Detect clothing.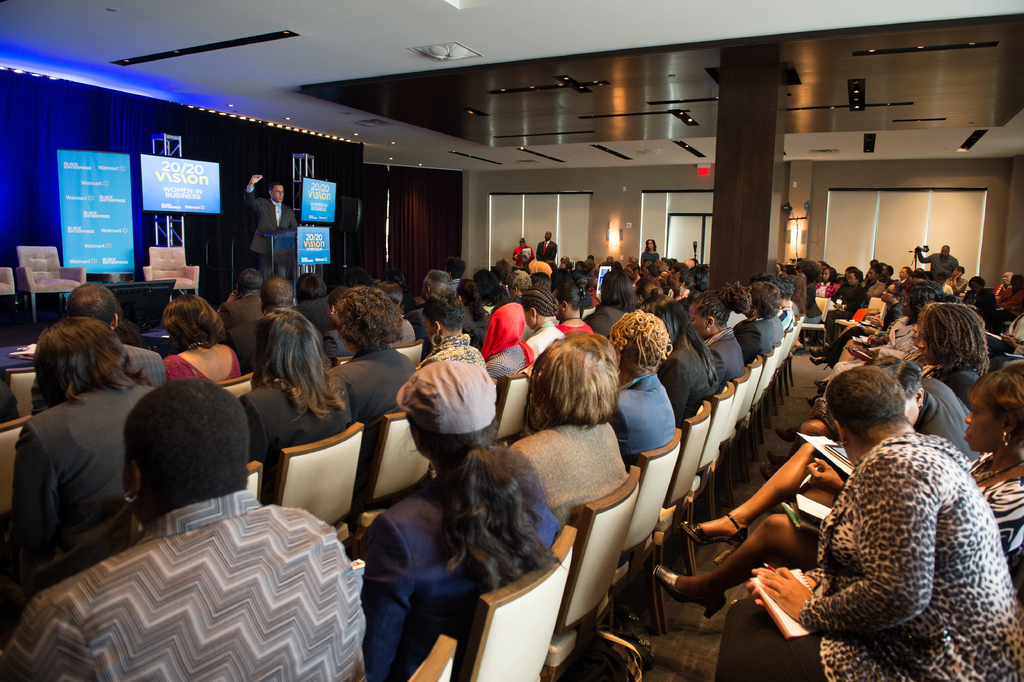
Detected at left=3, top=373, right=157, bottom=548.
